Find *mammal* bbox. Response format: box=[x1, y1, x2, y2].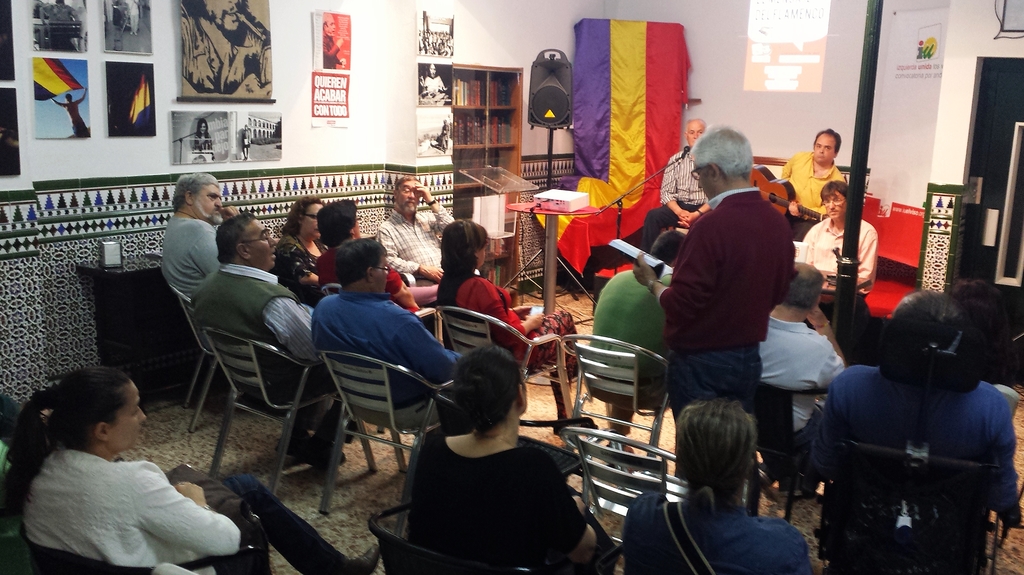
box=[618, 393, 817, 574].
